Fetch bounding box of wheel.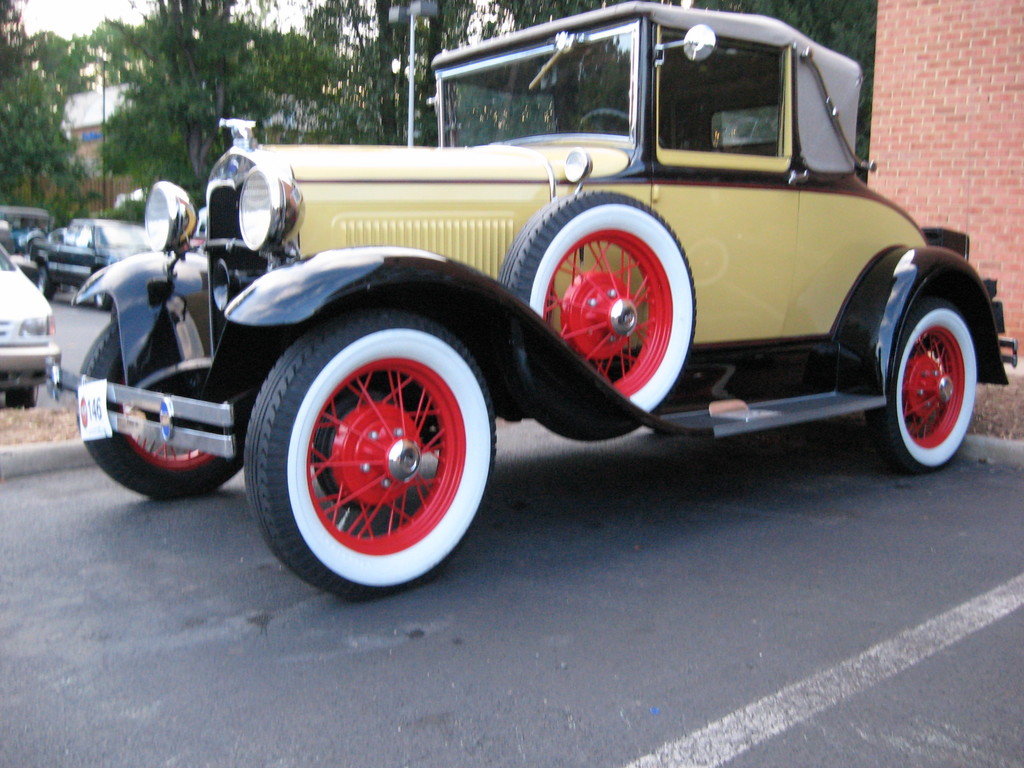
Bbox: <bbox>91, 271, 113, 312</bbox>.
